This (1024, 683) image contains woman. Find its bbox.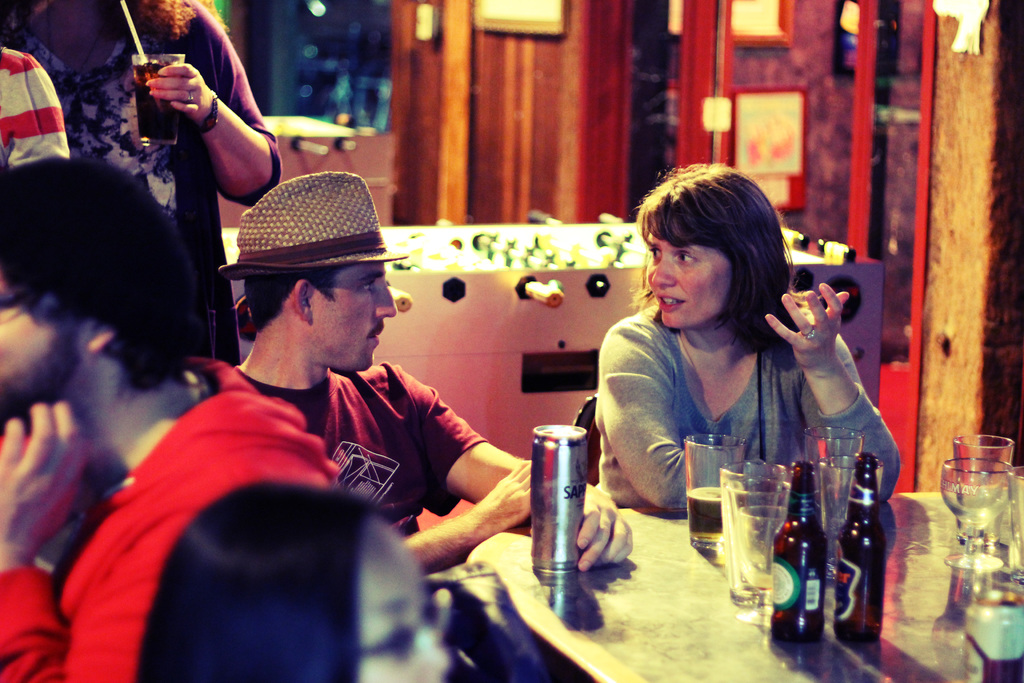
(left=0, top=0, right=287, bottom=372).
